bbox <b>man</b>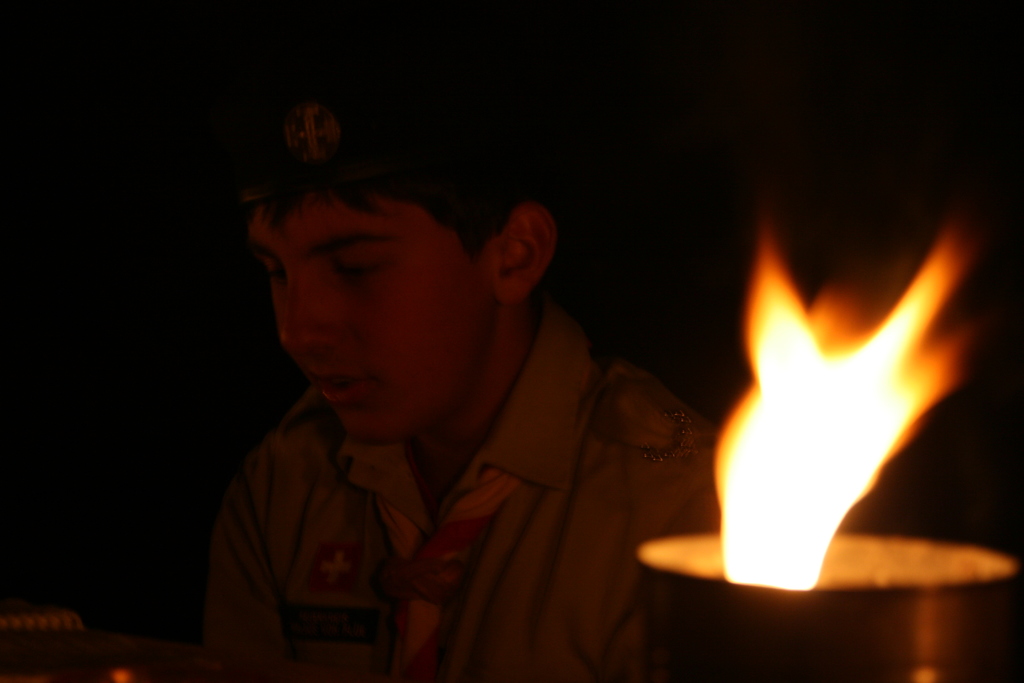
<bbox>161, 106, 744, 677</bbox>
